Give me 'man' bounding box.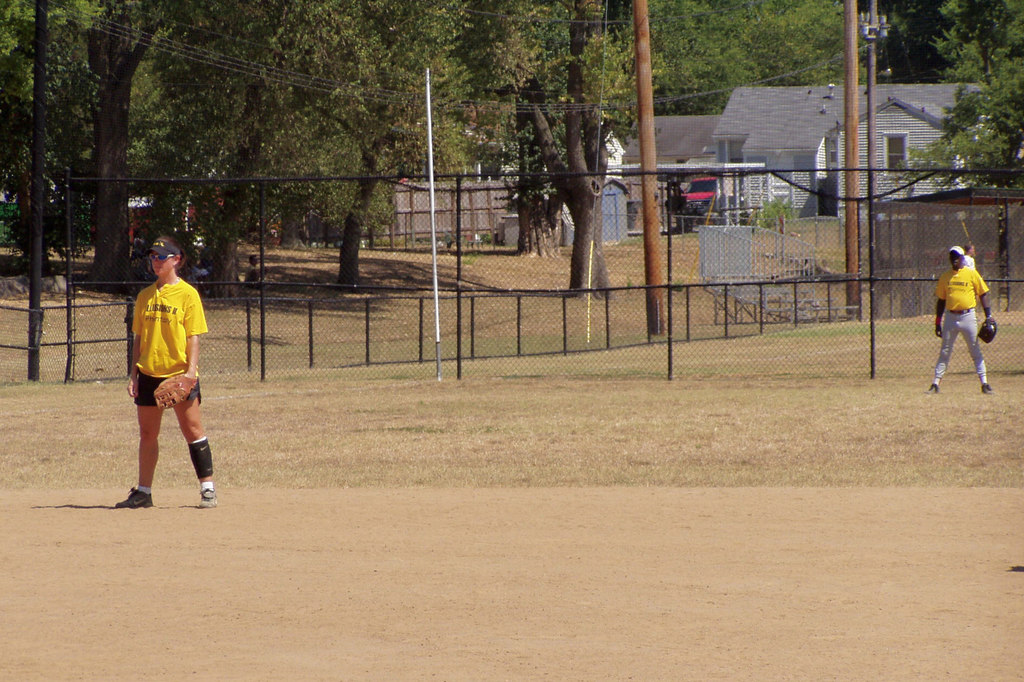
select_region(962, 244, 979, 271).
